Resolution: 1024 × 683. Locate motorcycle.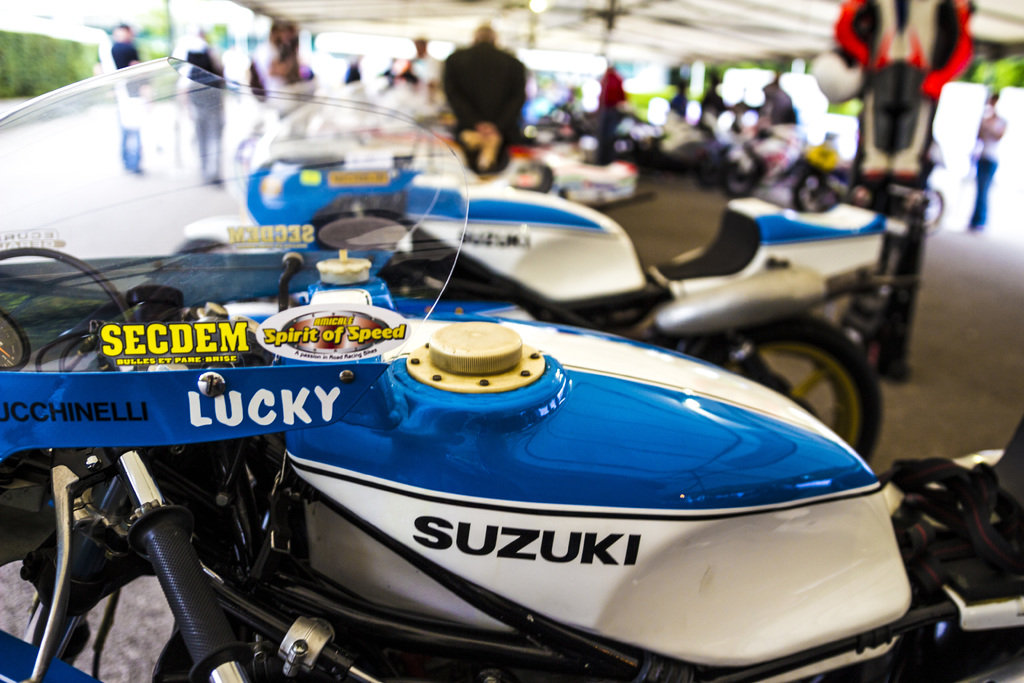
<region>175, 111, 893, 474</region>.
